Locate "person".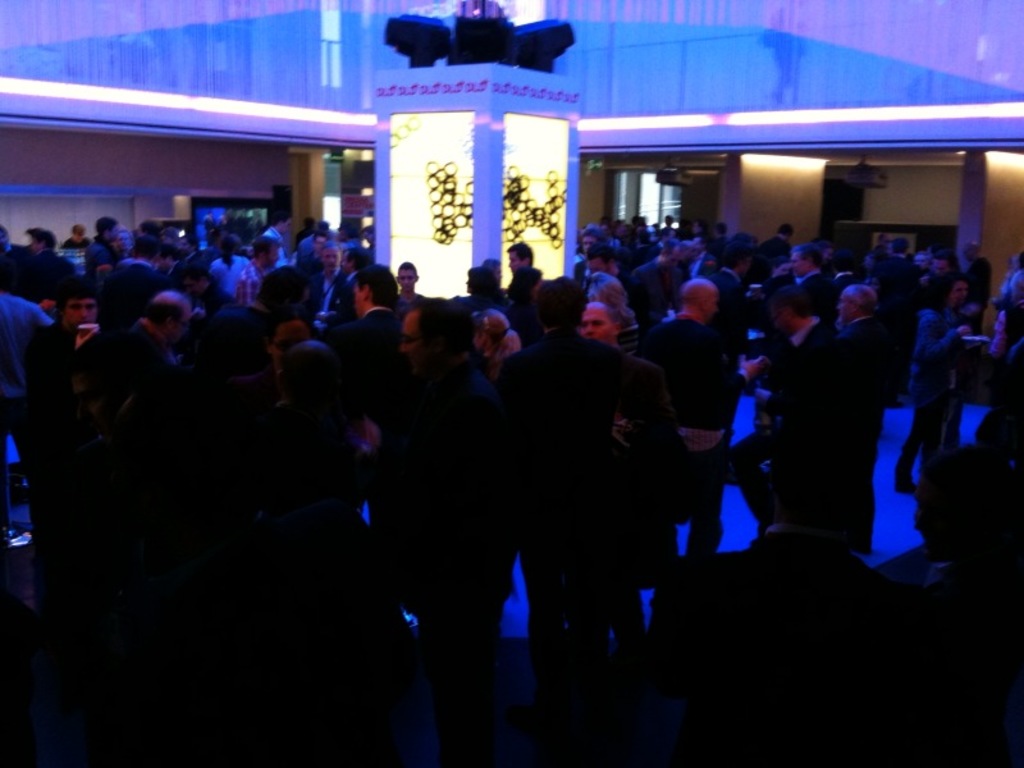
Bounding box: x1=576, y1=301, x2=673, y2=612.
